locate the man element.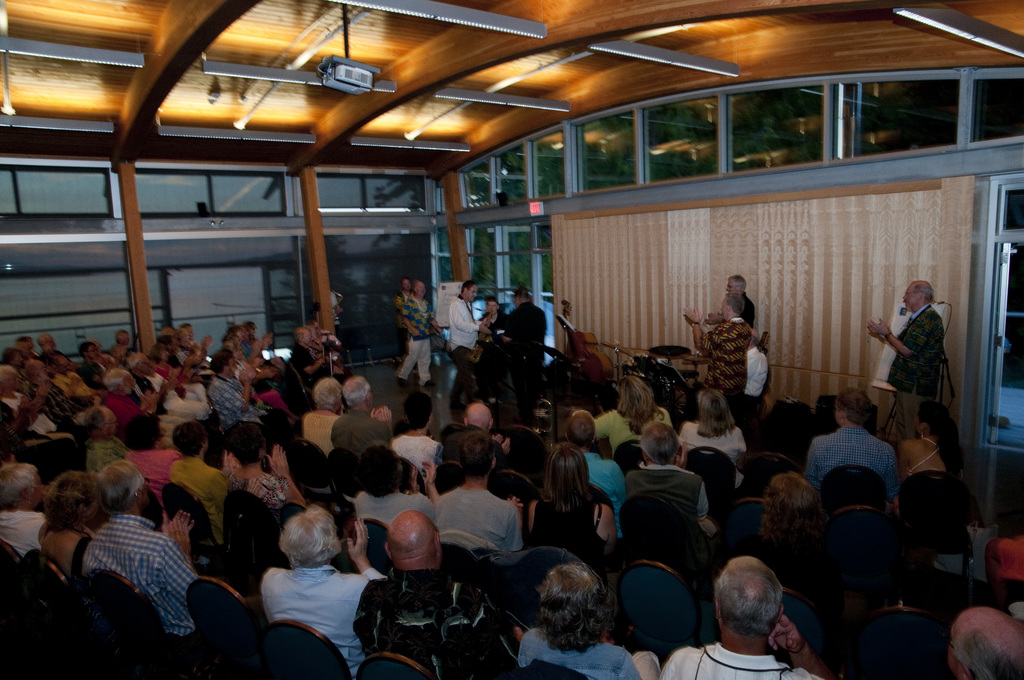
Element bbox: [left=501, top=285, right=547, bottom=416].
